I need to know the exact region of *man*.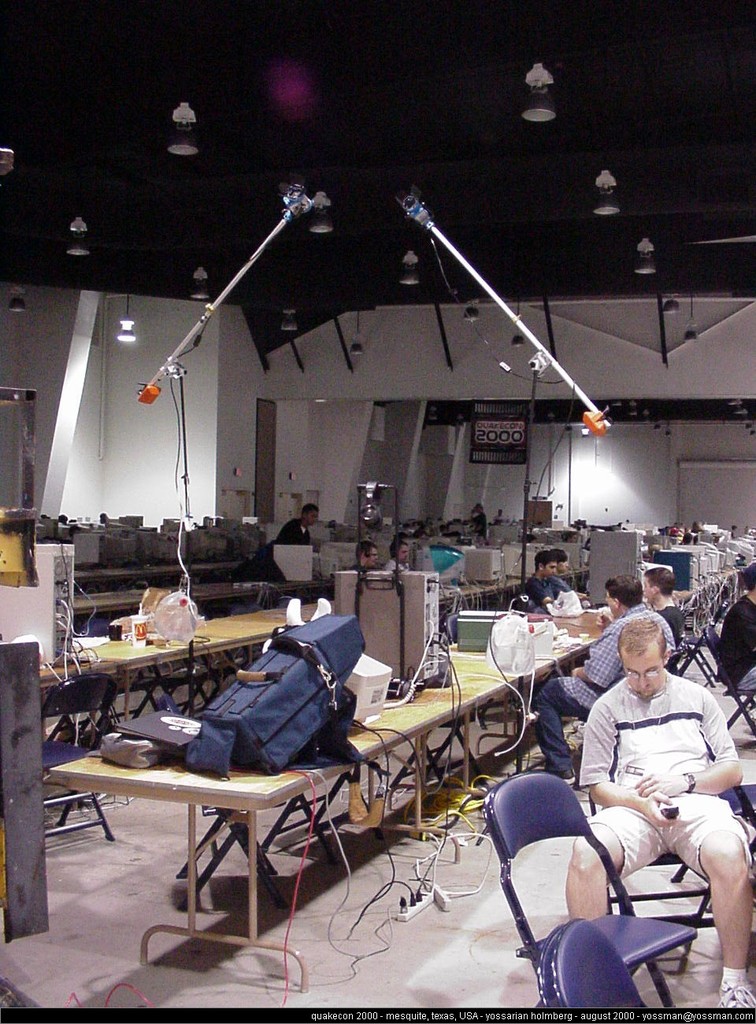
Region: (353, 542, 388, 573).
